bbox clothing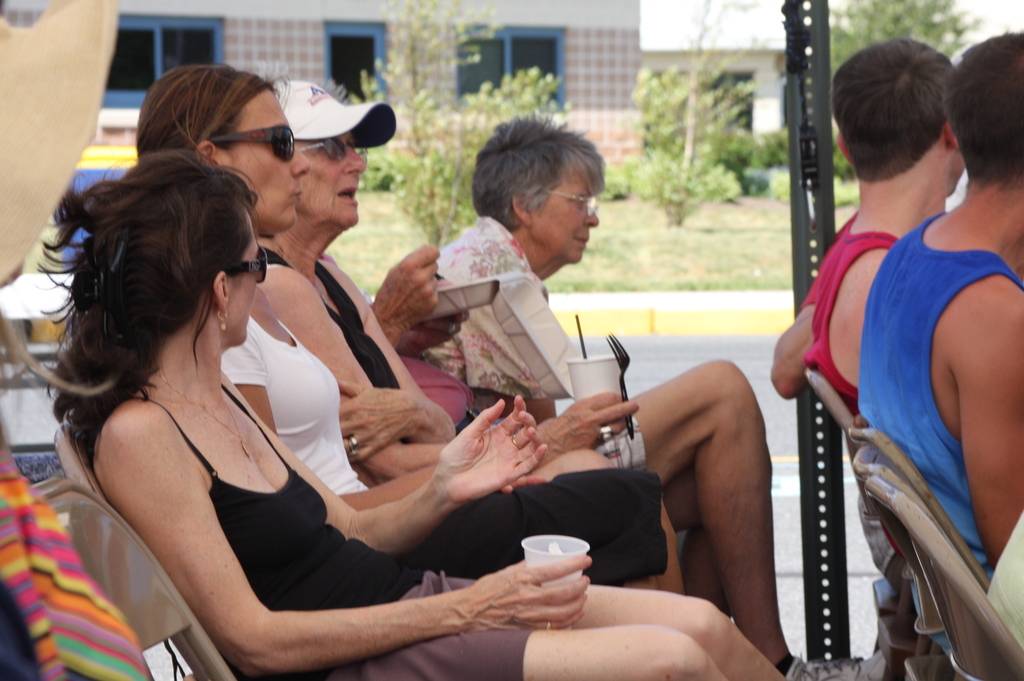
216/314/369/496
